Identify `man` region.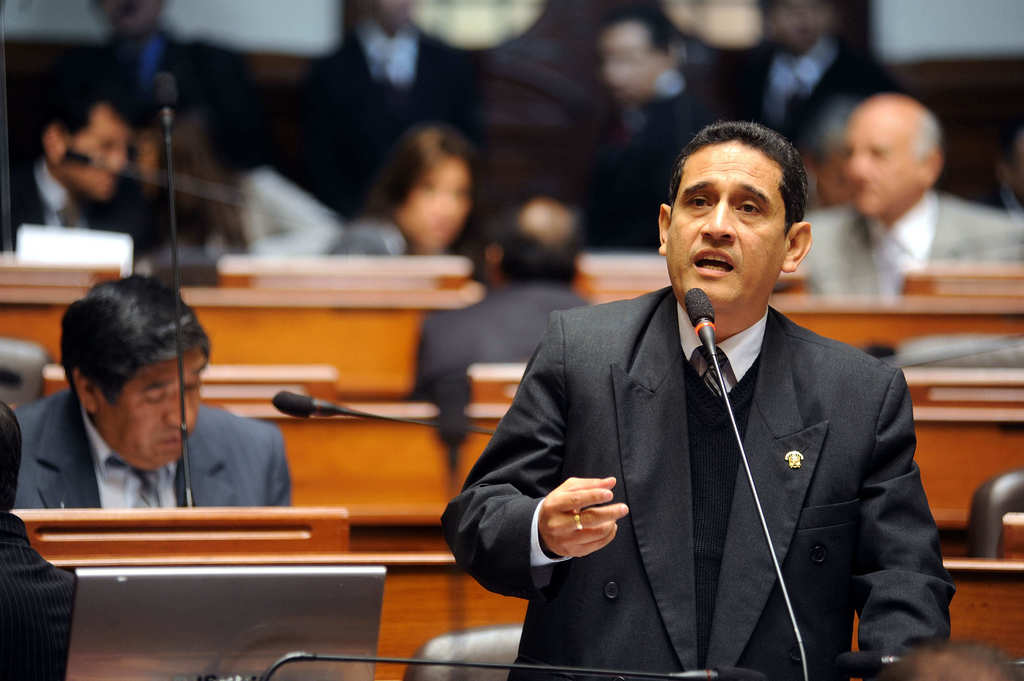
Region: rect(0, 90, 156, 256).
